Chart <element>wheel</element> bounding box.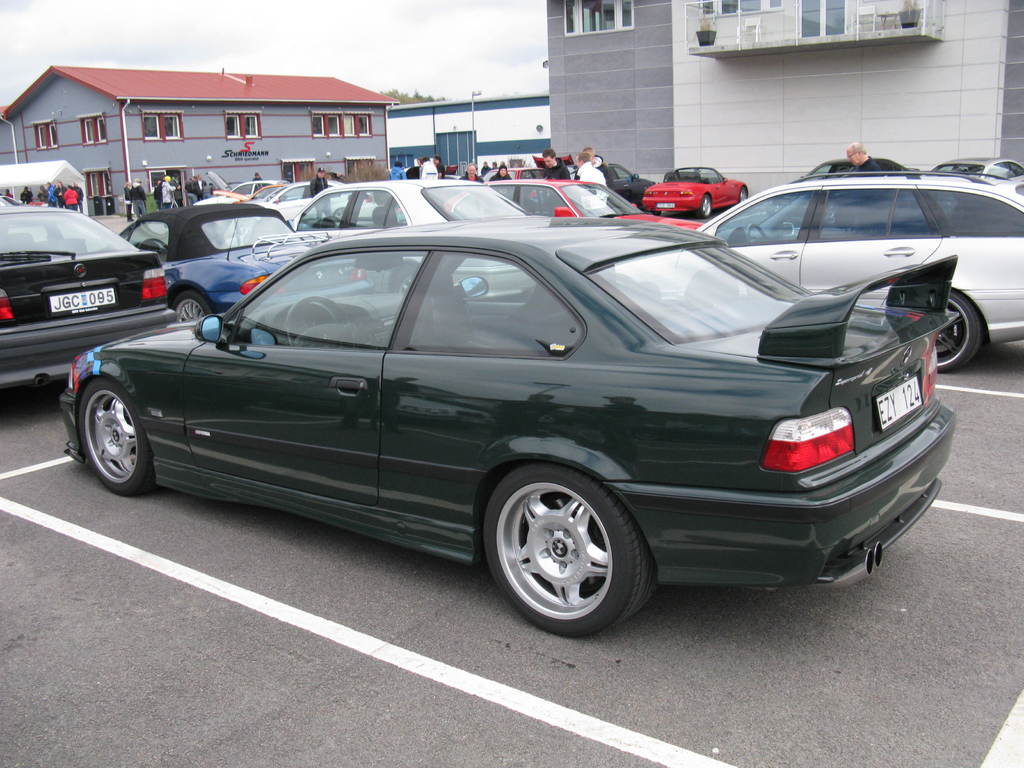
Charted: l=137, t=240, r=168, b=255.
